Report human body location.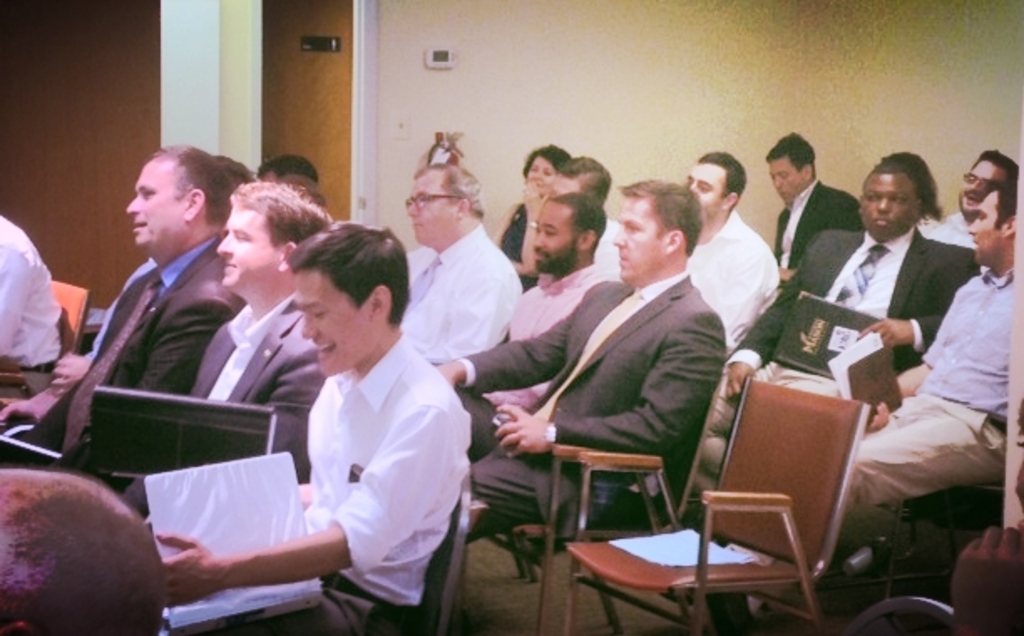
Report: left=776, top=189, right=857, bottom=290.
